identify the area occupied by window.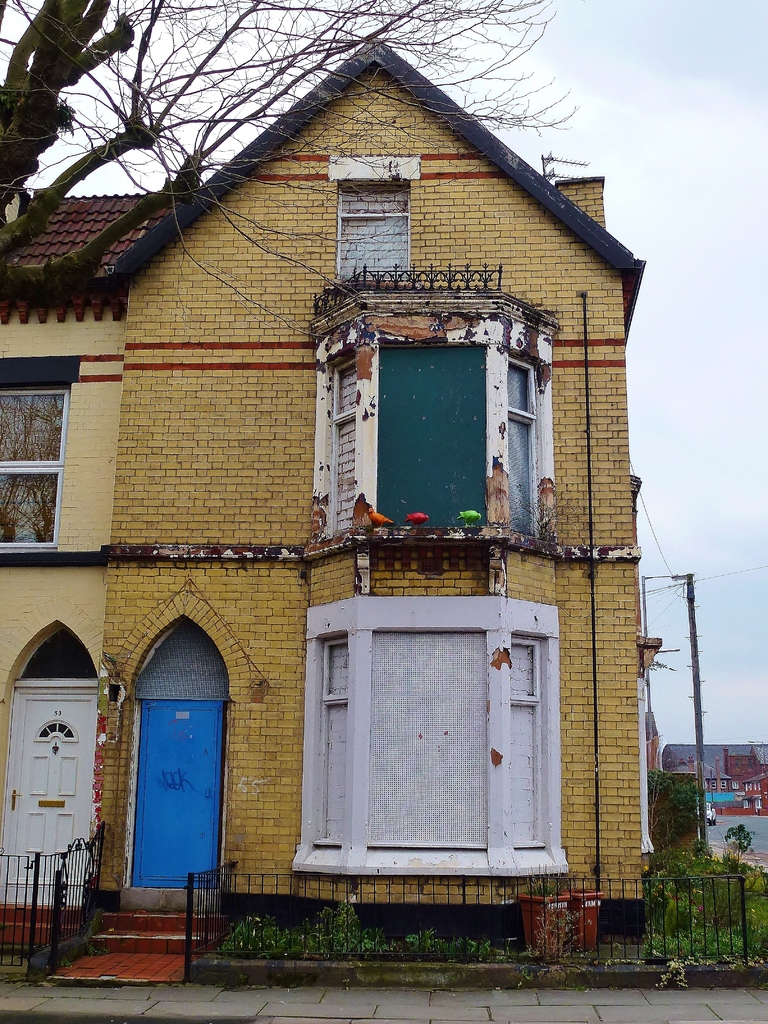
Area: Rect(0, 394, 72, 542).
